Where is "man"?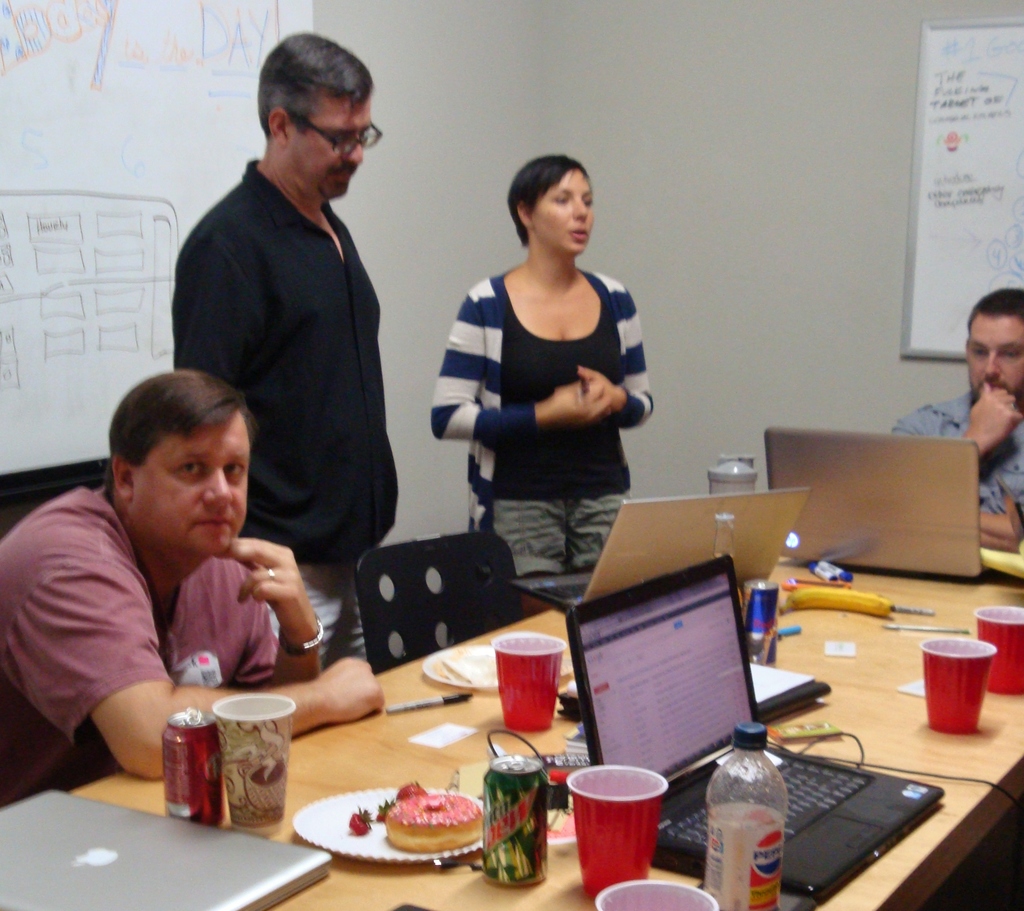
box=[878, 280, 1023, 553].
